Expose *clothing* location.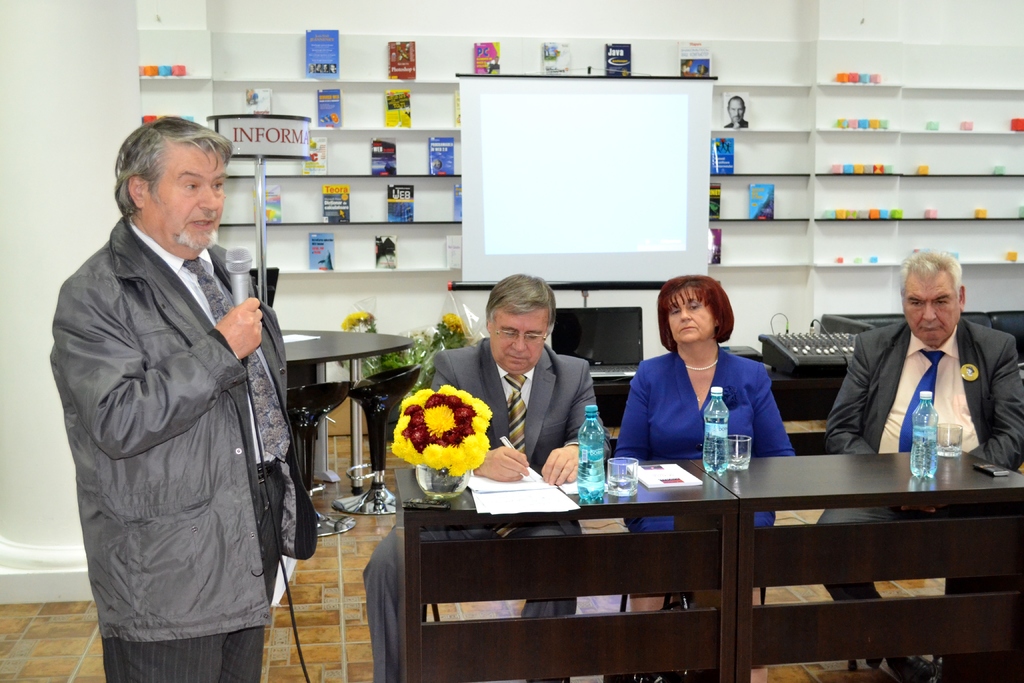
Exposed at bbox(356, 325, 610, 682).
